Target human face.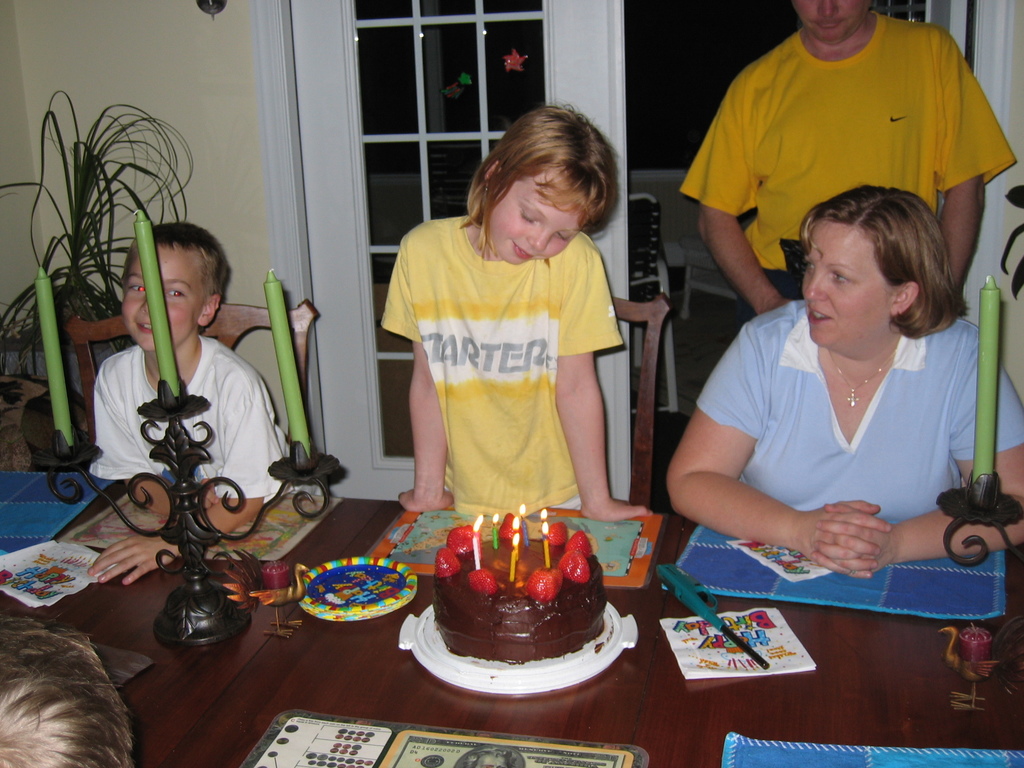
Target region: bbox=[119, 244, 202, 347].
